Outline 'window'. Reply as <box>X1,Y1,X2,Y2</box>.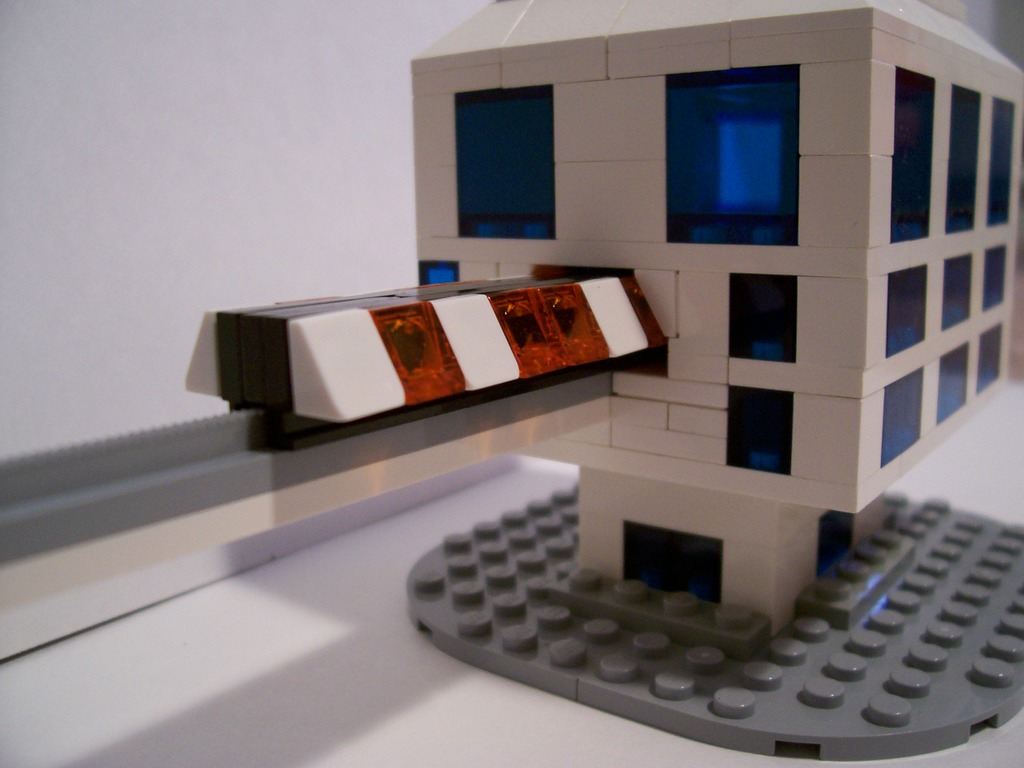
<box>888,259,929,362</box>.
